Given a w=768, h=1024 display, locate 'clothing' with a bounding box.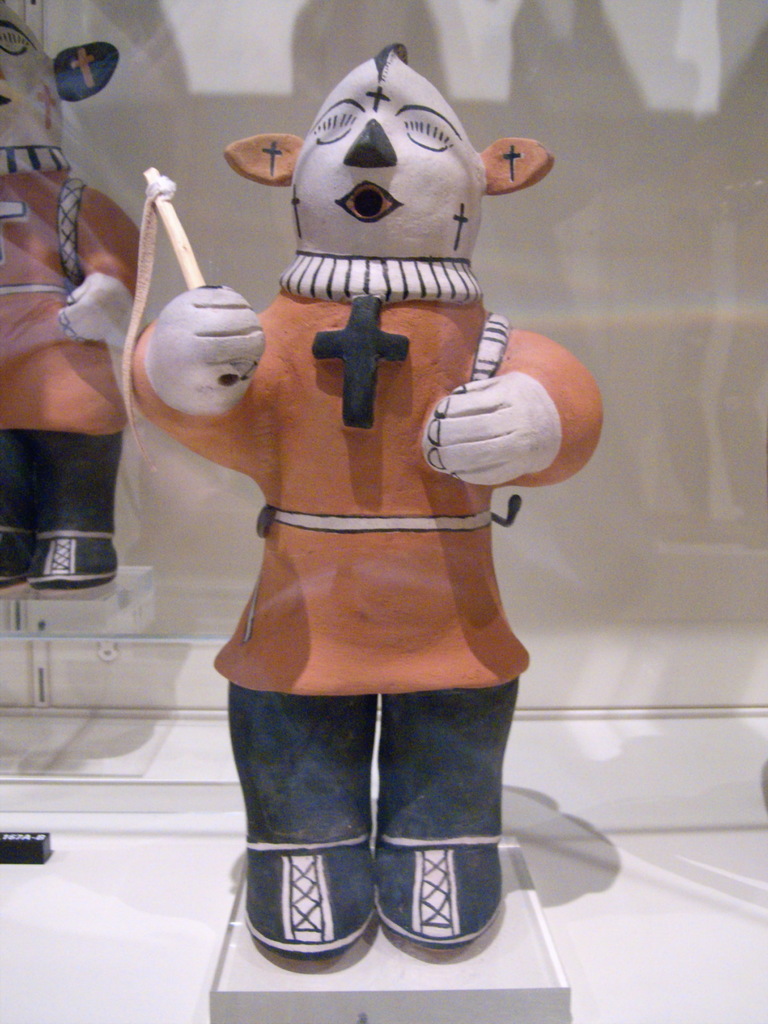
Located: [0, 164, 154, 540].
